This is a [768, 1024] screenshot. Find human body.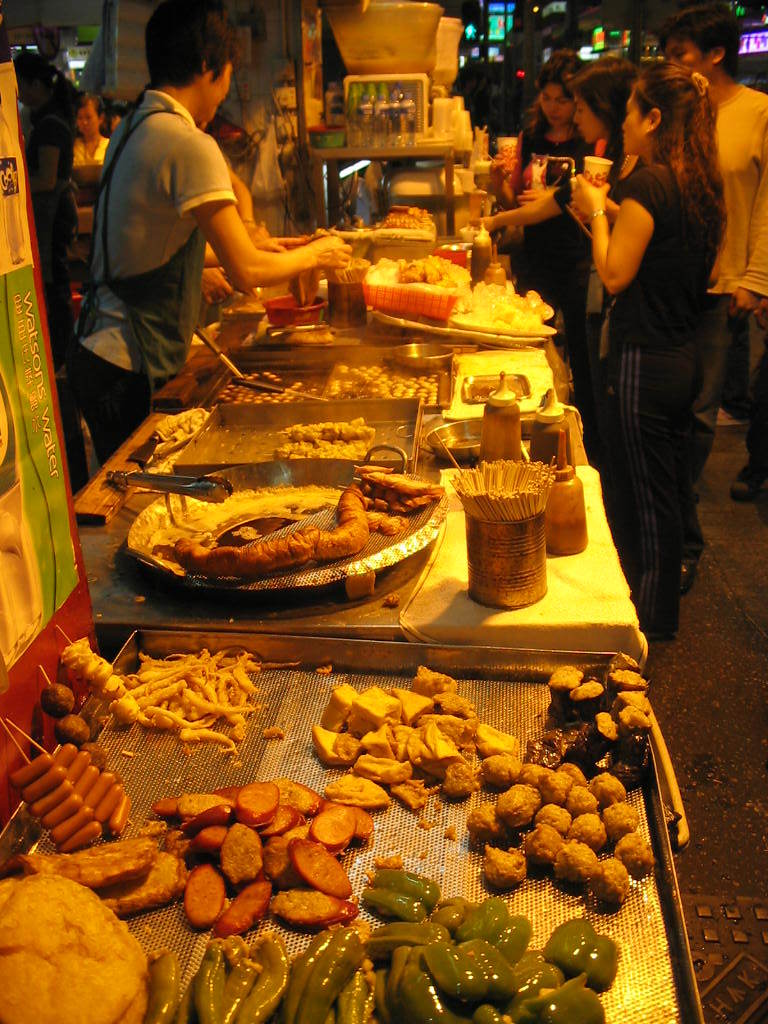
Bounding box: {"x1": 66, "y1": 6, "x2": 361, "y2": 455}.
